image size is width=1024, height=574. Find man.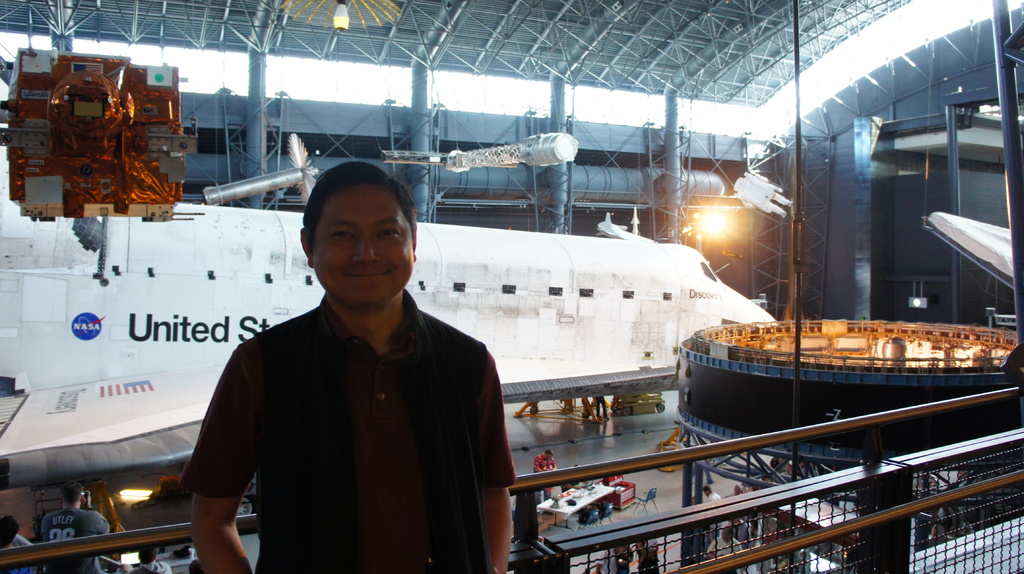
select_region(33, 479, 107, 573).
